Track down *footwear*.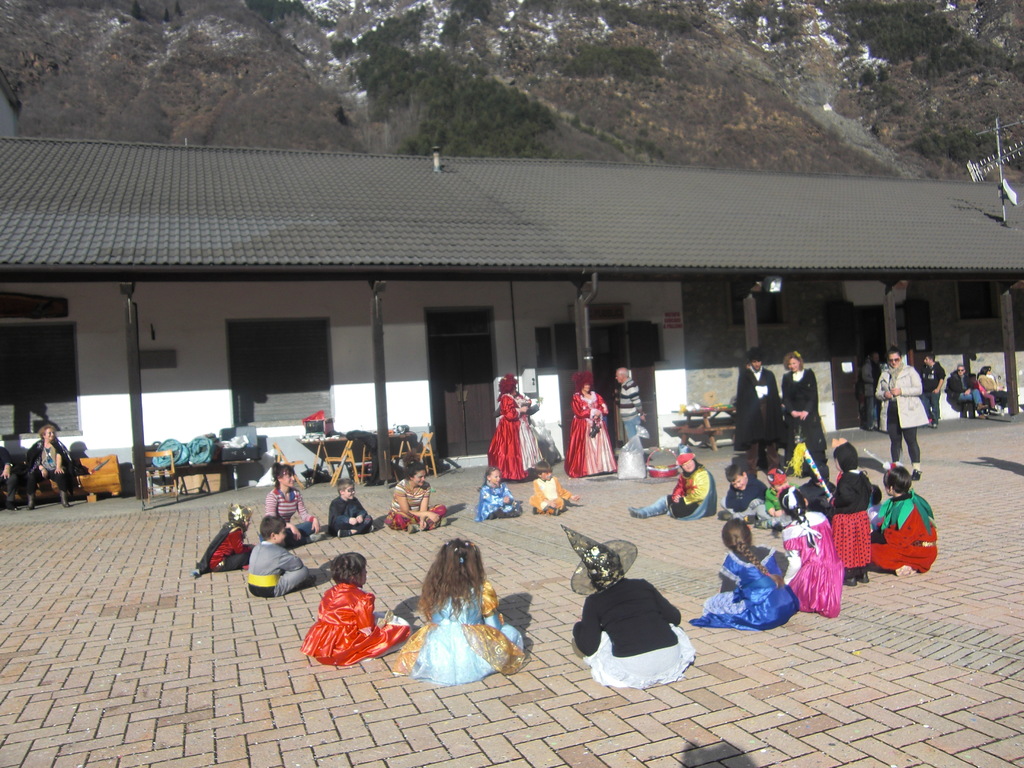
Tracked to bbox(305, 532, 321, 543).
